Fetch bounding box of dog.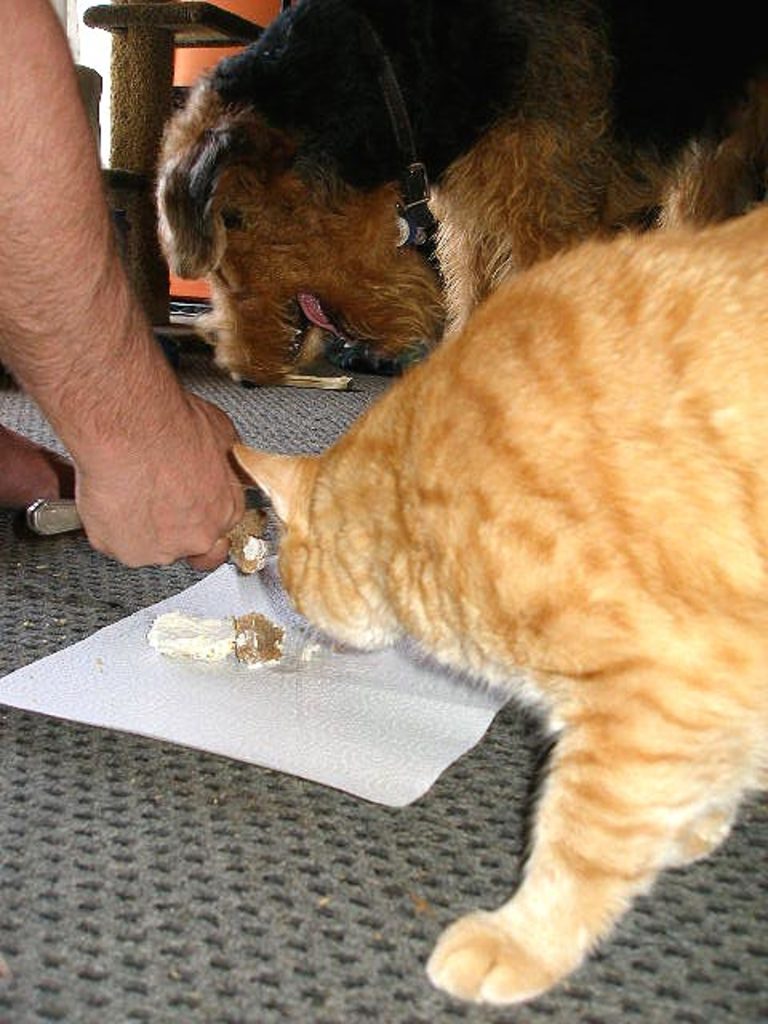
Bbox: [x1=416, y1=0, x2=750, y2=339].
